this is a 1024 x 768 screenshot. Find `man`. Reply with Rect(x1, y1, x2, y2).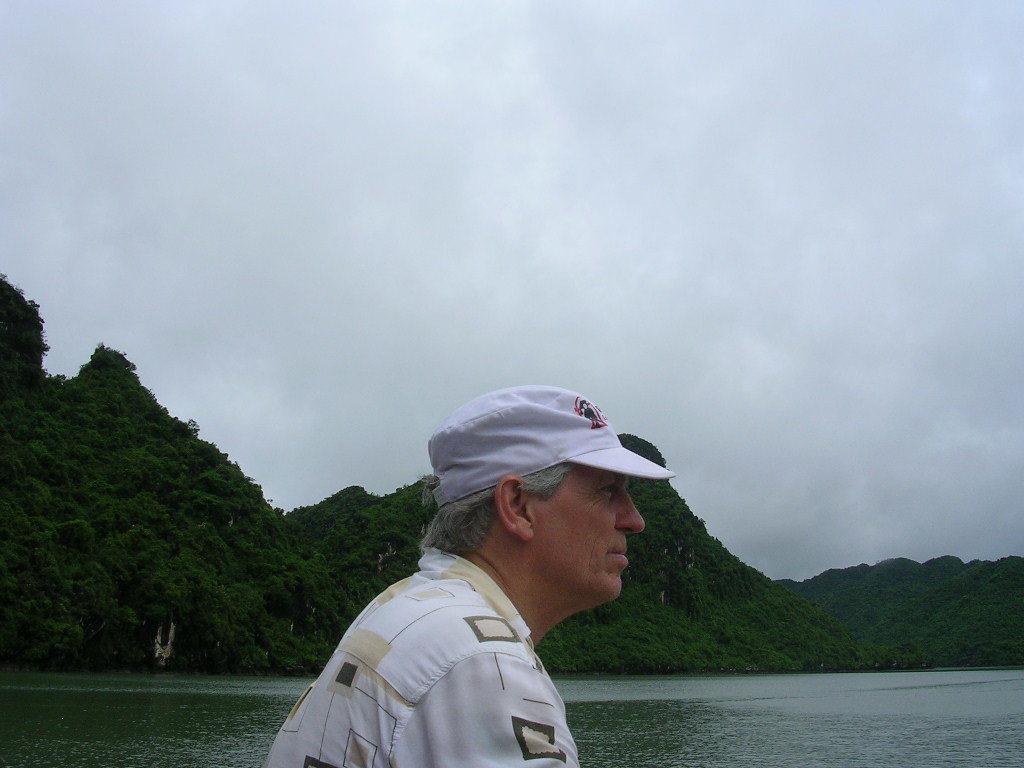
Rect(287, 399, 697, 767).
